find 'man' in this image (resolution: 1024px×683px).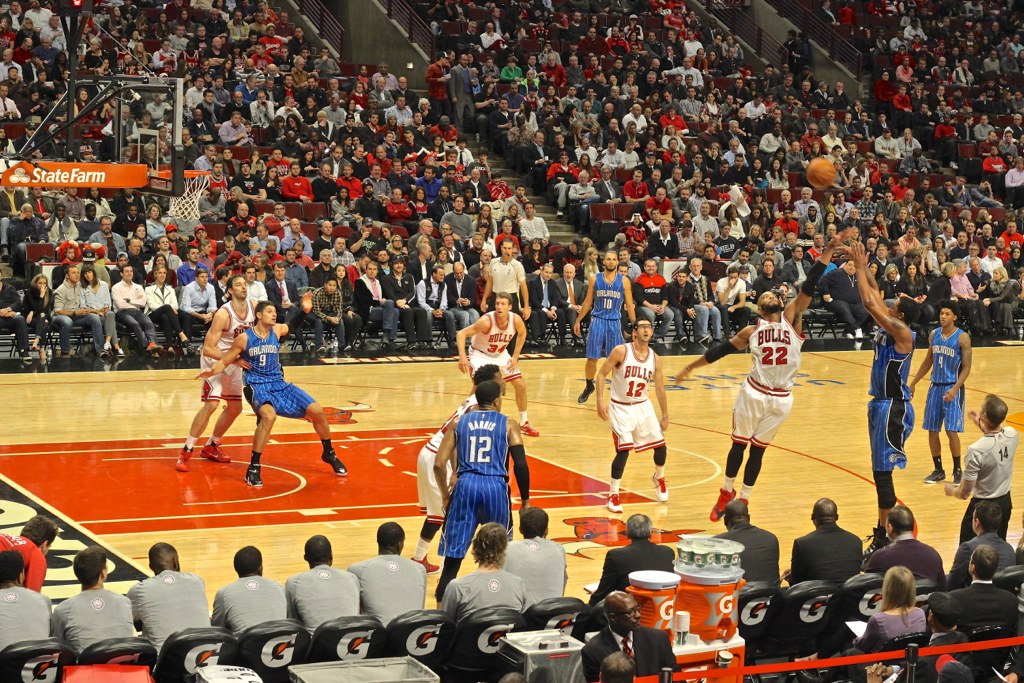
region(249, 90, 272, 125).
